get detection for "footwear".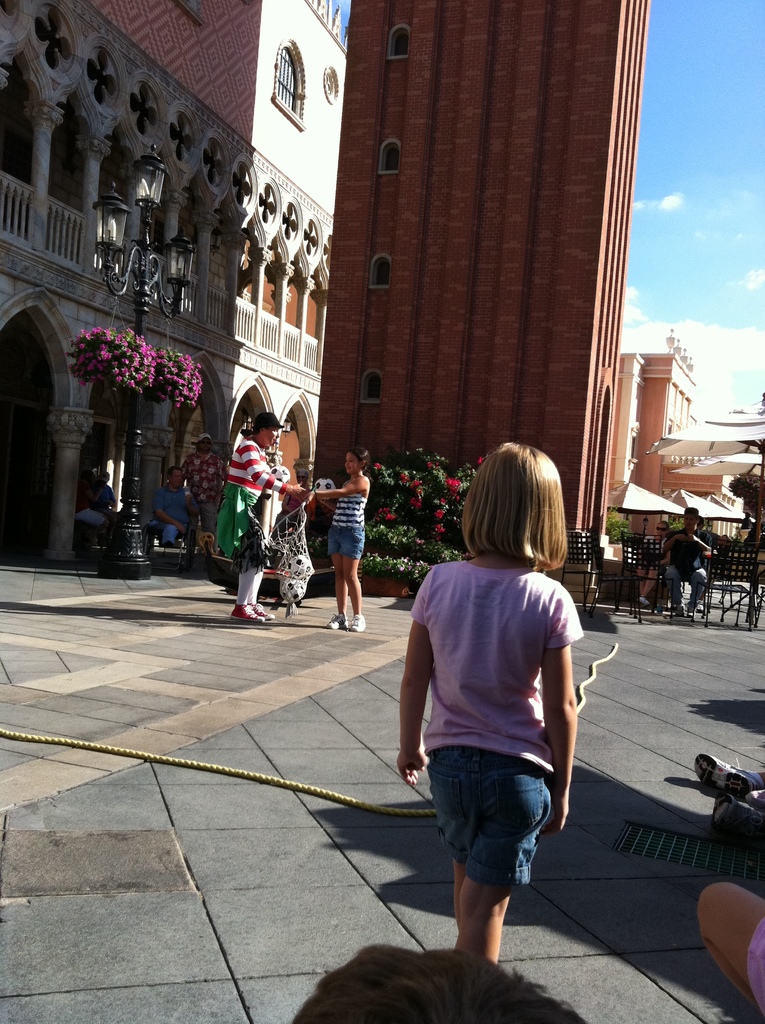
Detection: <box>748,788,764,813</box>.
